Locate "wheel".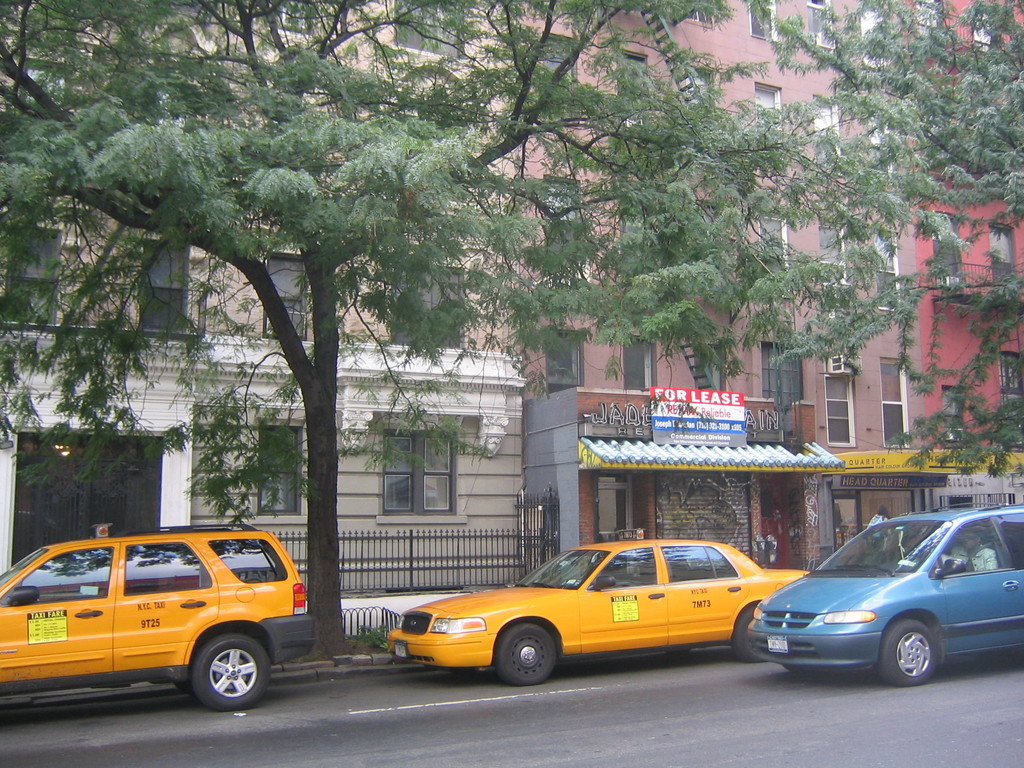
Bounding box: Rect(737, 602, 769, 665).
